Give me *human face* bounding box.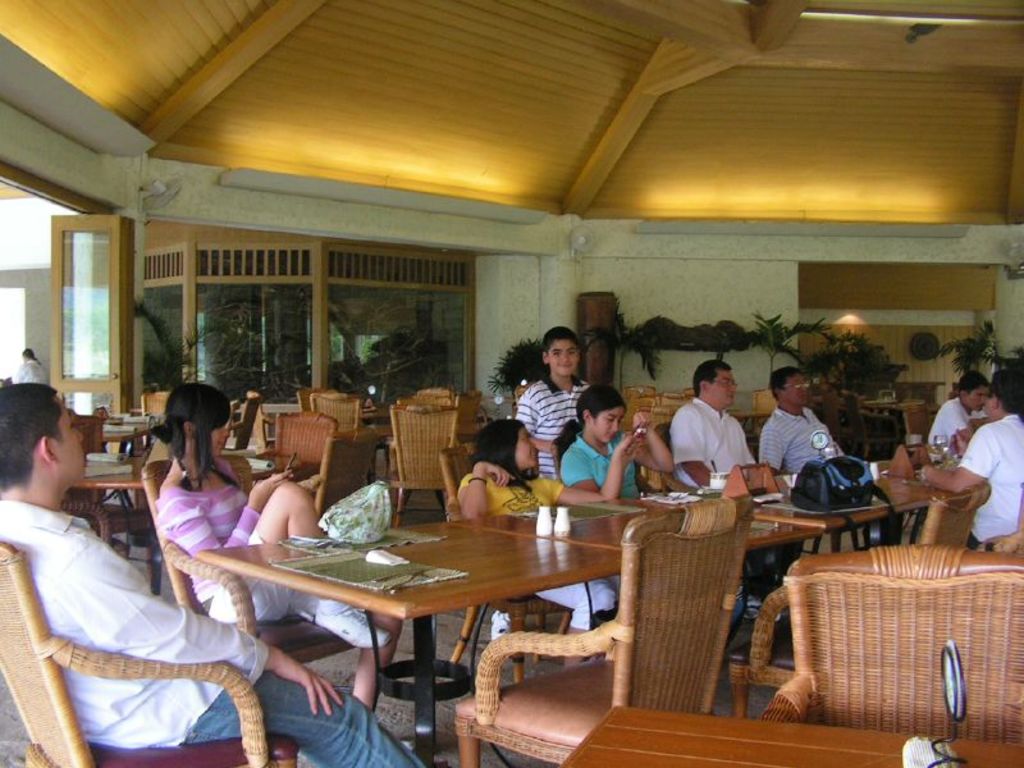
BBox(515, 417, 549, 474).
